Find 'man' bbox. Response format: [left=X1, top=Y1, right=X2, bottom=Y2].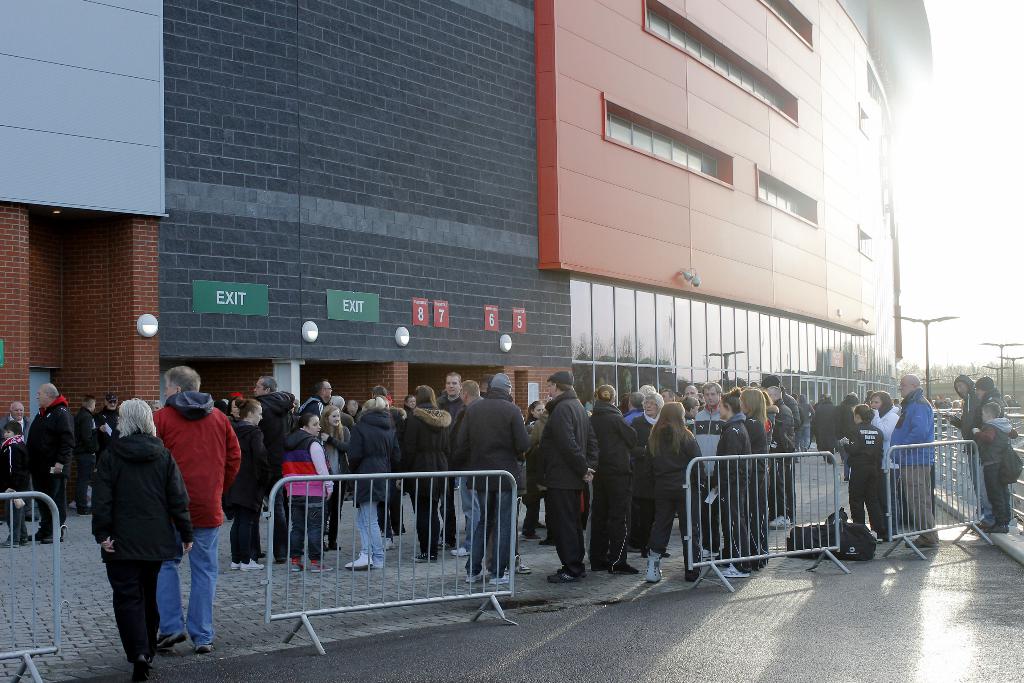
[left=972, top=374, right=1003, bottom=527].
